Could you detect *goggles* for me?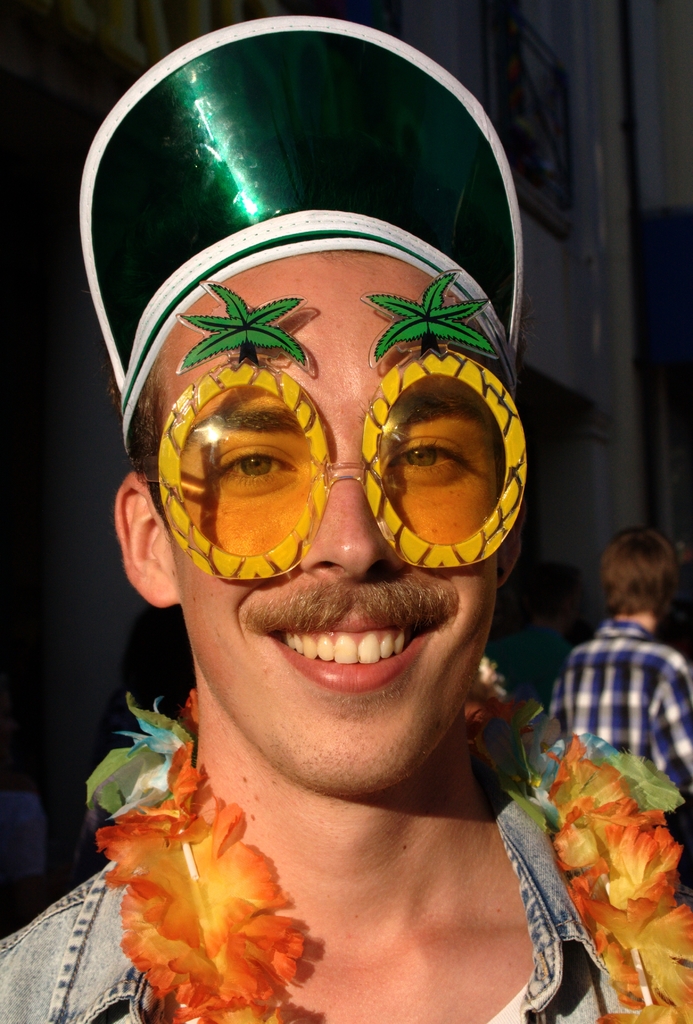
Detection result: 145/358/523/563.
